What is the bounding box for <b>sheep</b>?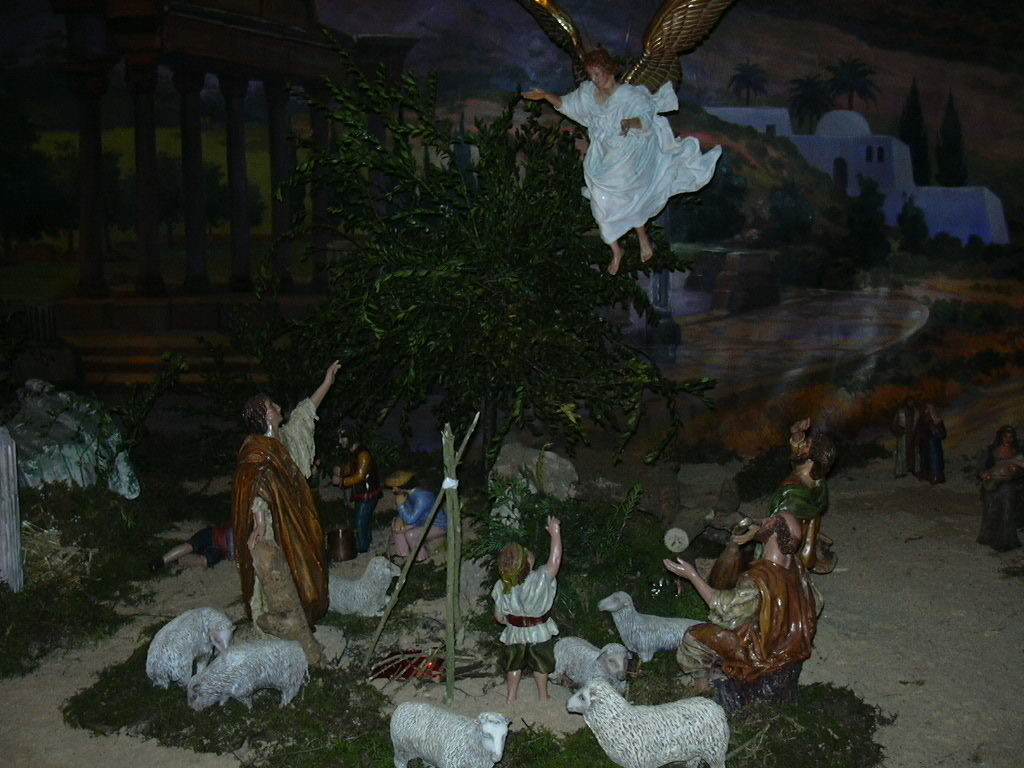
bbox=(187, 637, 311, 708).
